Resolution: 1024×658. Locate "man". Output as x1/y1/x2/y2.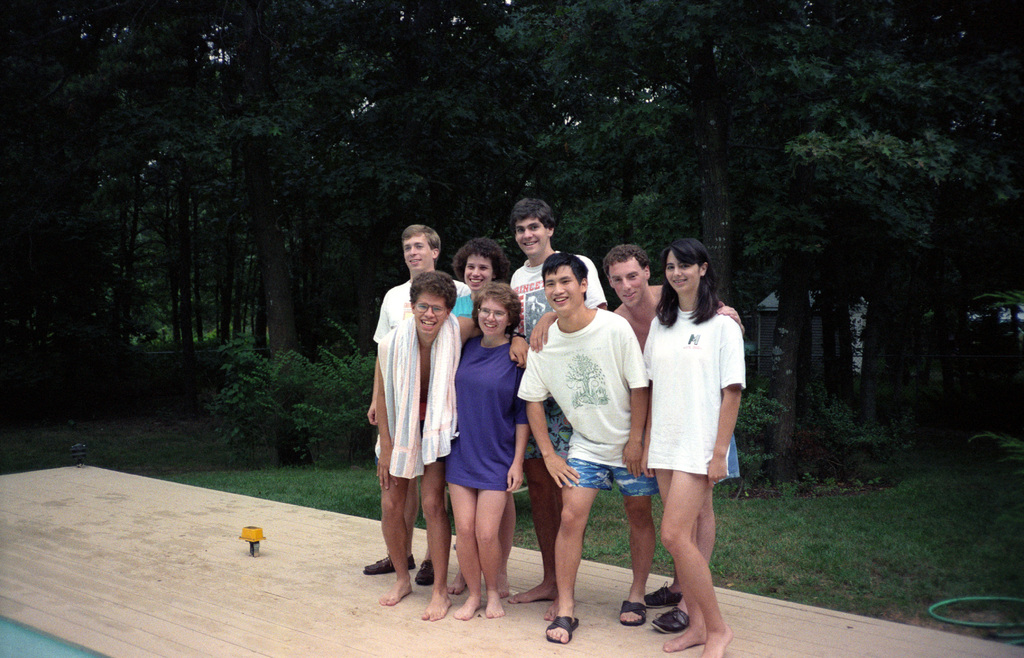
509/196/604/618.
